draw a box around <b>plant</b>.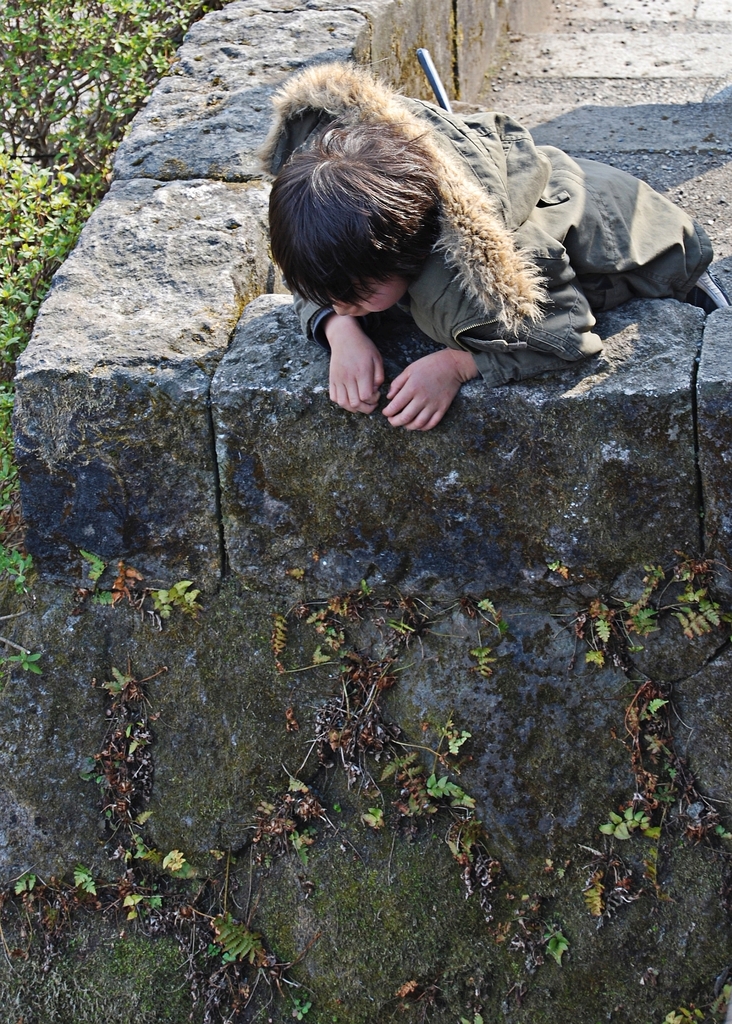
select_region(0, 0, 188, 369).
